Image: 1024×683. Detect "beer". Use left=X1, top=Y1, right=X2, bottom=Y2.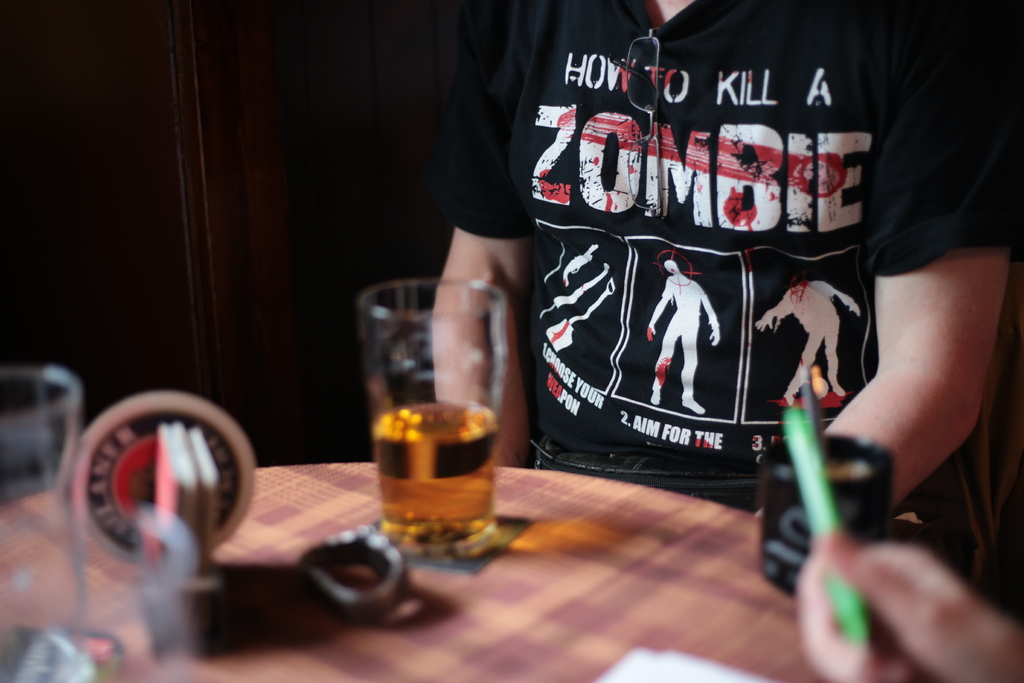
left=371, top=404, right=504, bottom=551.
